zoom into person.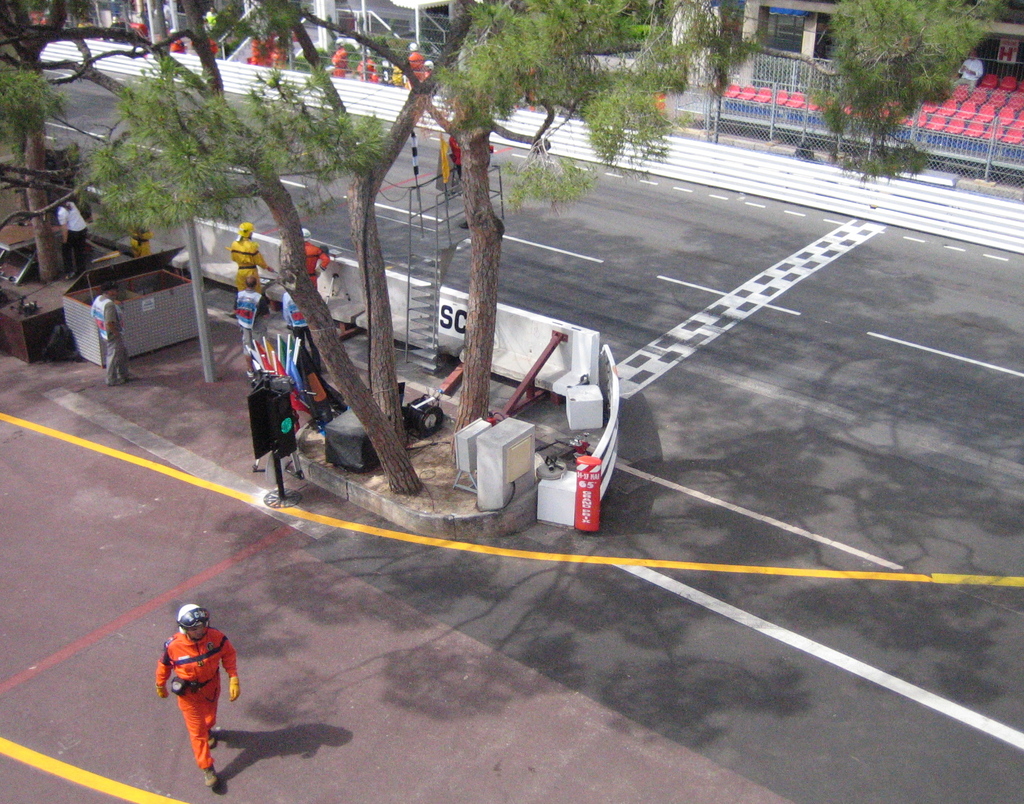
Zoom target: Rect(232, 276, 267, 374).
